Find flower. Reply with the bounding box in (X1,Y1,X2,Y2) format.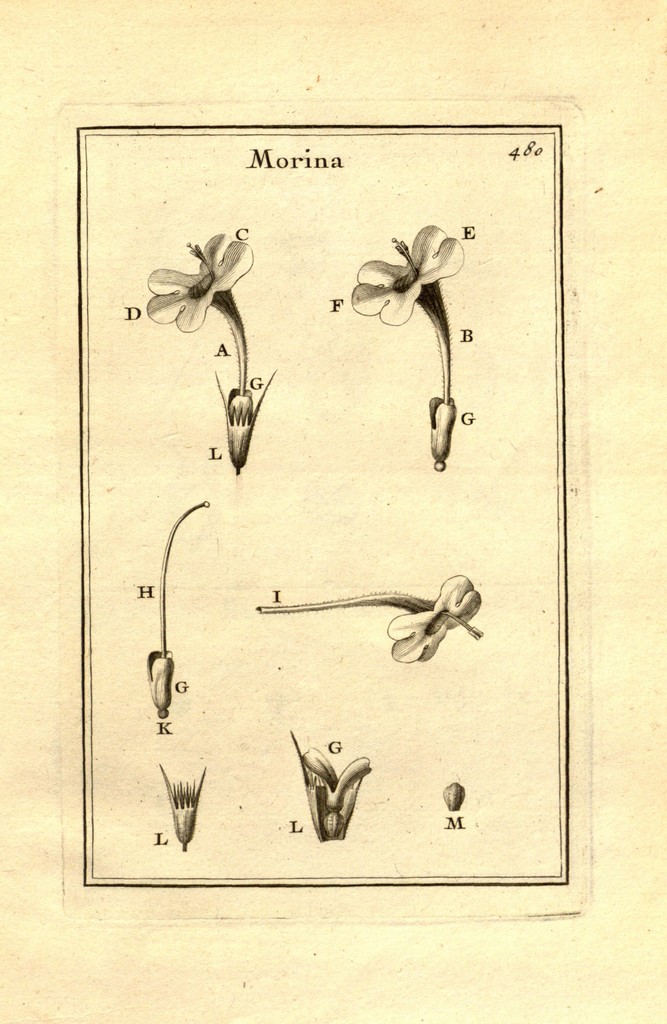
(351,225,468,465).
